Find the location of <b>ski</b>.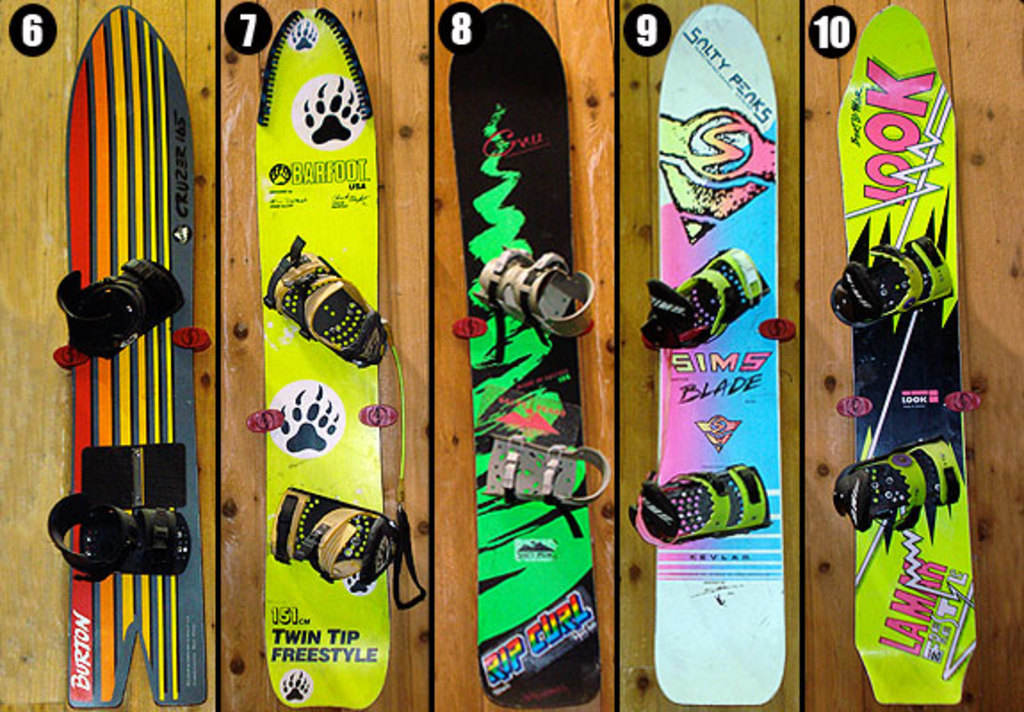
Location: region(451, 5, 604, 710).
